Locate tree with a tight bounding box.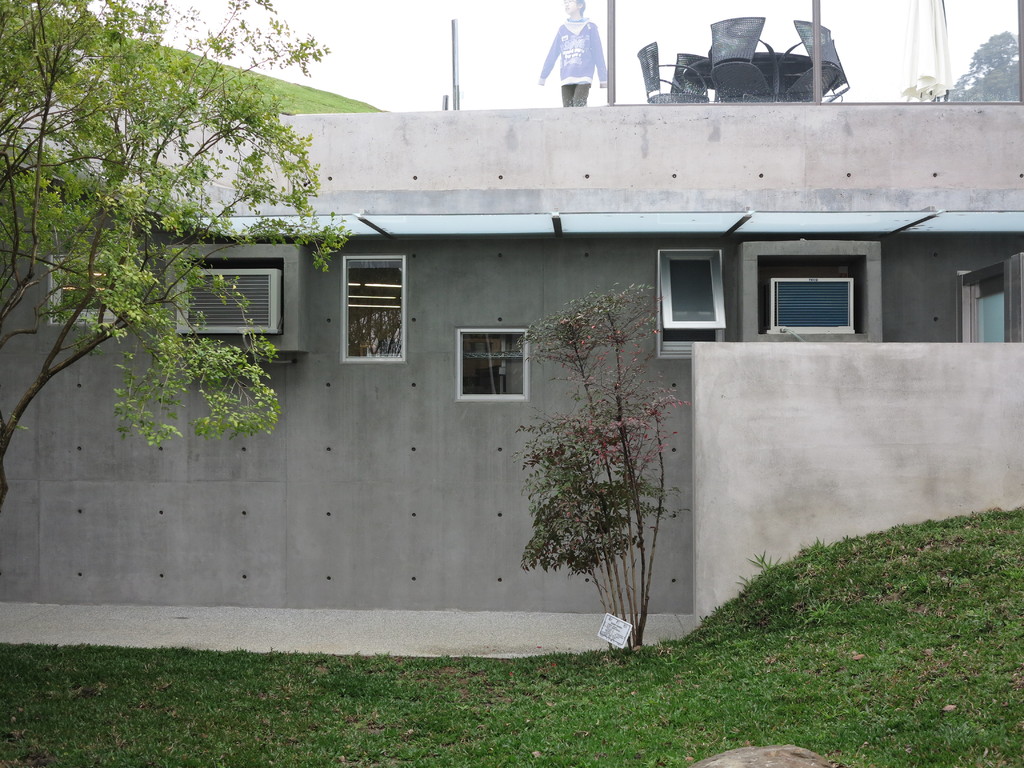
{"x1": 942, "y1": 29, "x2": 1020, "y2": 102}.
